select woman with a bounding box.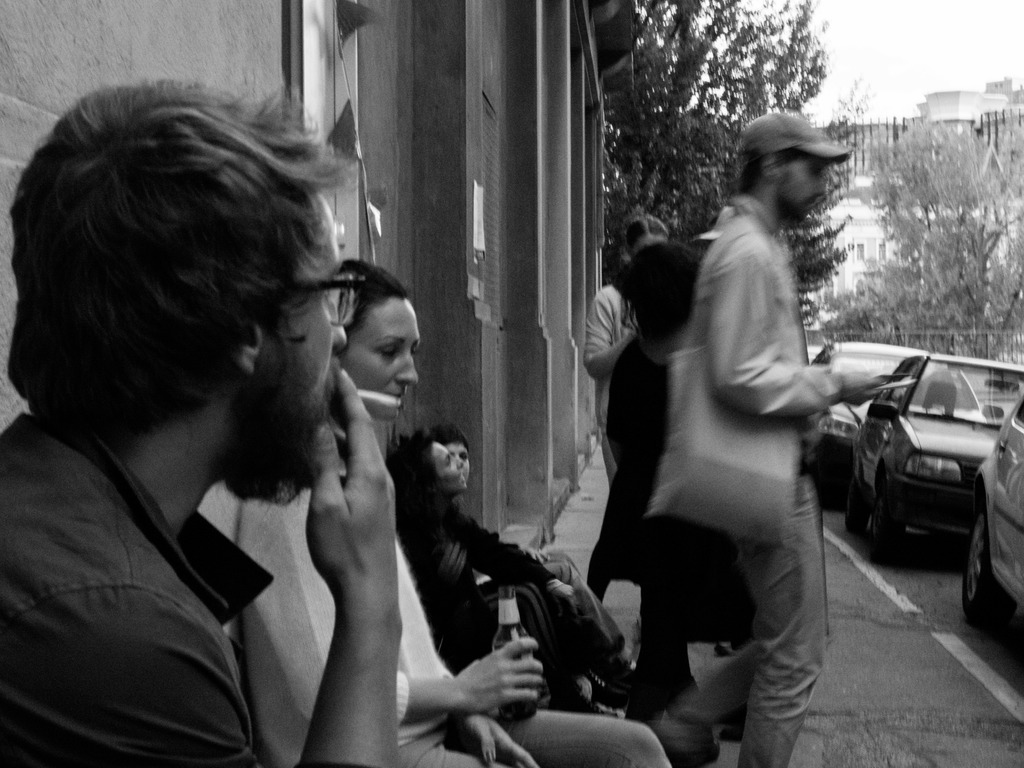
x1=241 y1=262 x2=671 y2=767.
